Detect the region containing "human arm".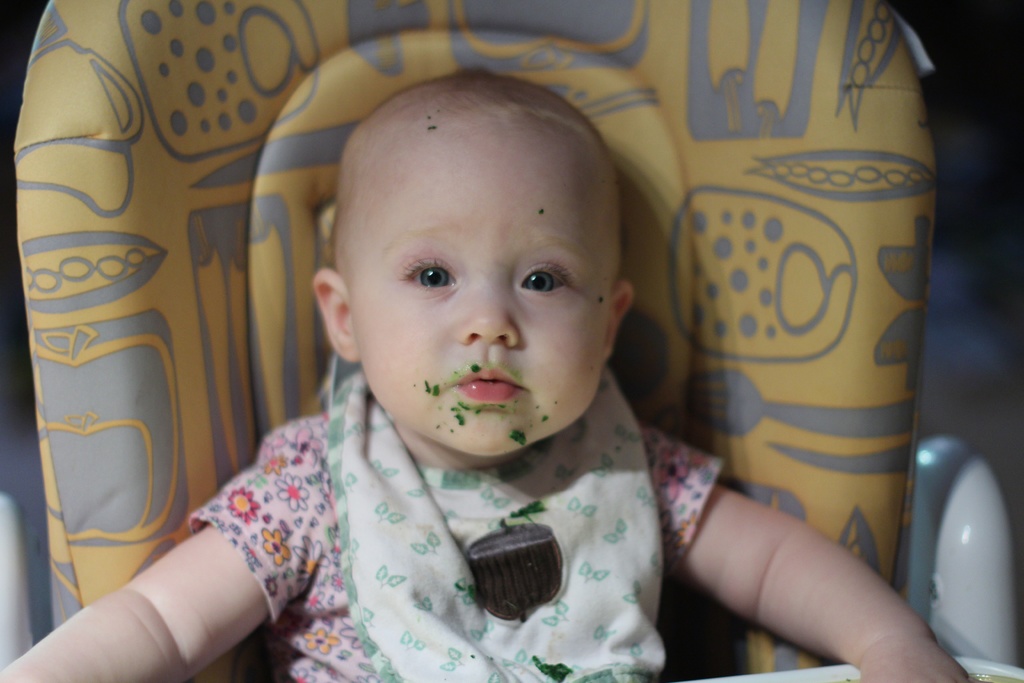
crop(643, 418, 986, 682).
